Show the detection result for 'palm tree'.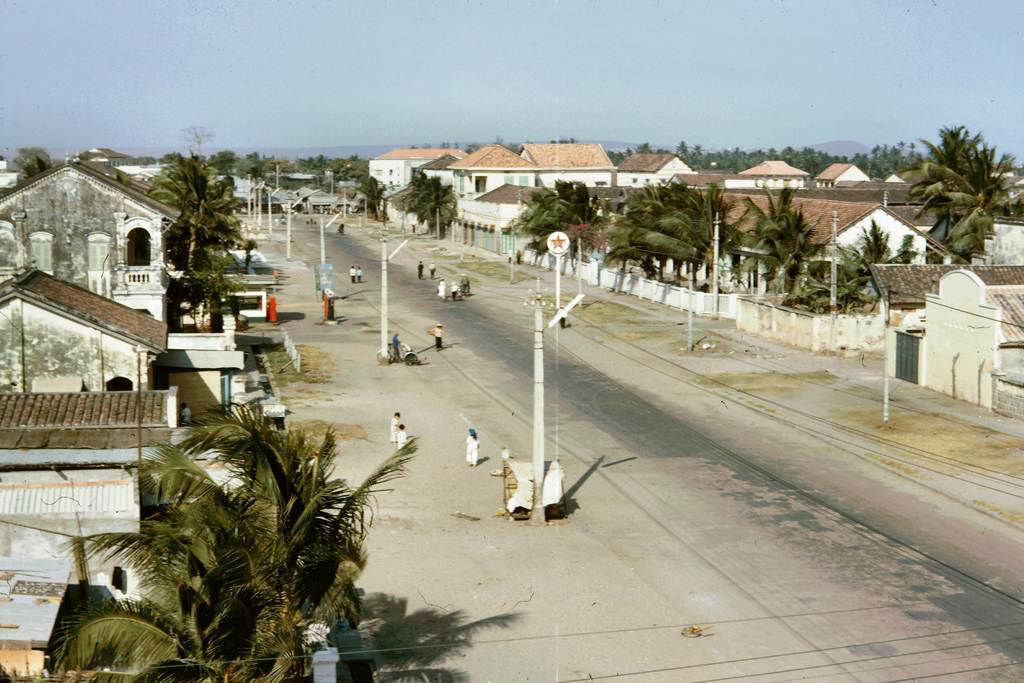
Rect(717, 186, 805, 295).
